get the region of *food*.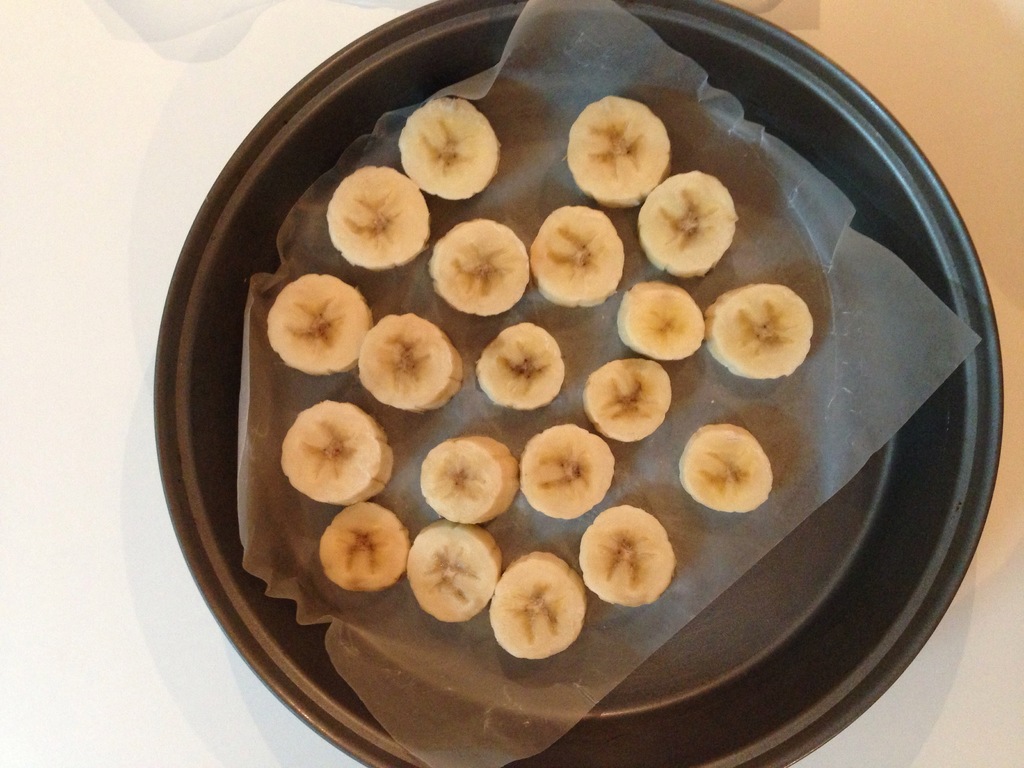
bbox=[279, 104, 867, 654].
